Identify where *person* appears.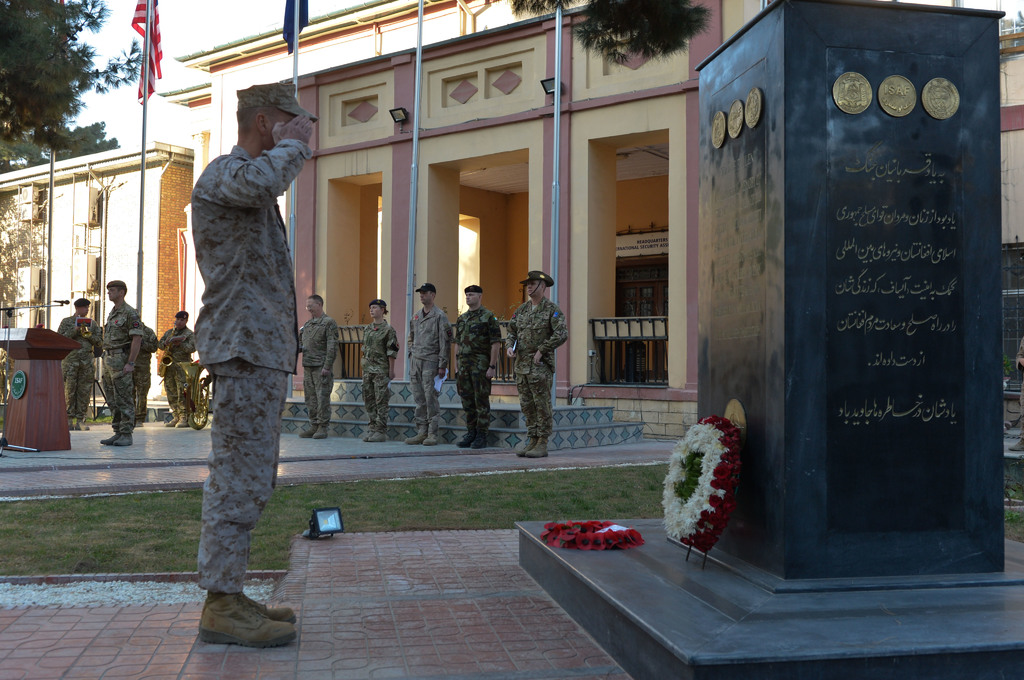
Appears at BBox(171, 75, 330, 636).
